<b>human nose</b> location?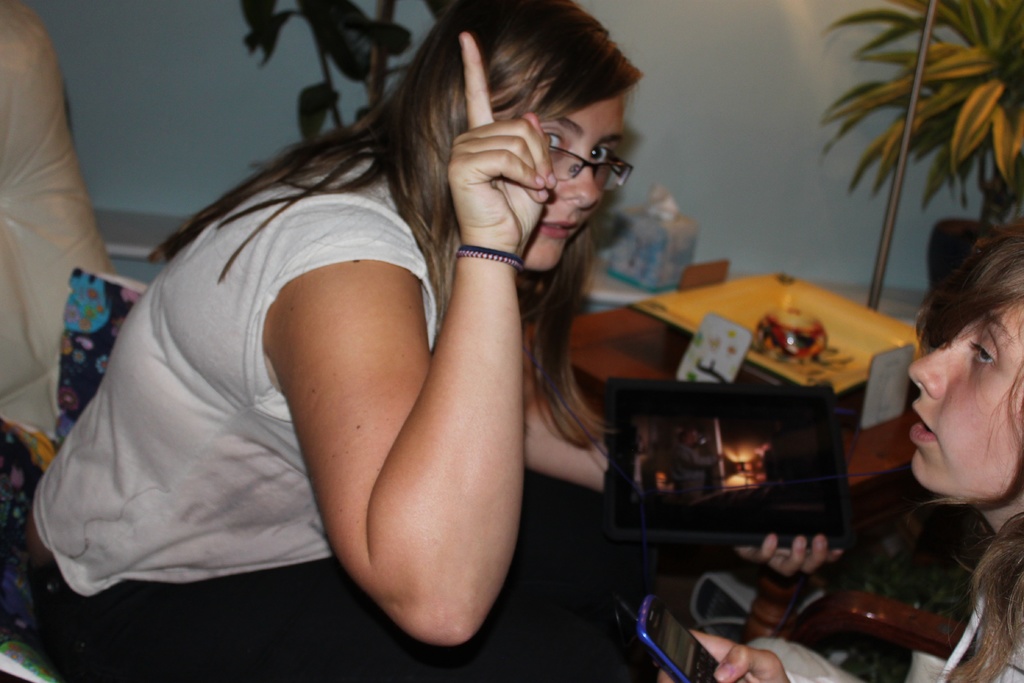
left=561, top=151, right=600, bottom=206
